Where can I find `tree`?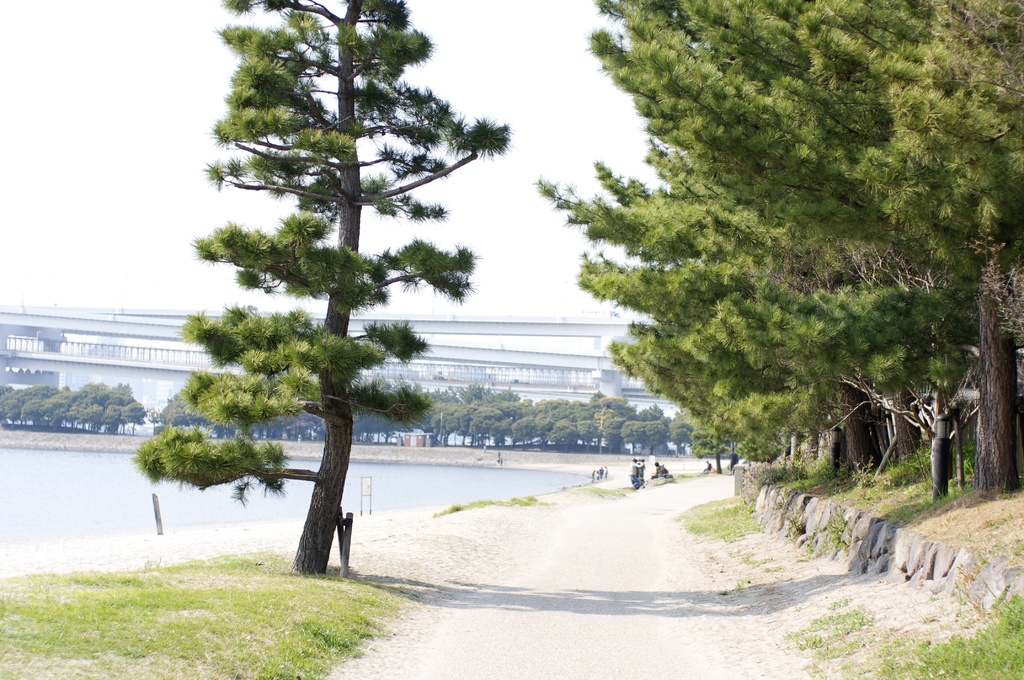
You can find it at l=171, t=13, r=494, b=569.
